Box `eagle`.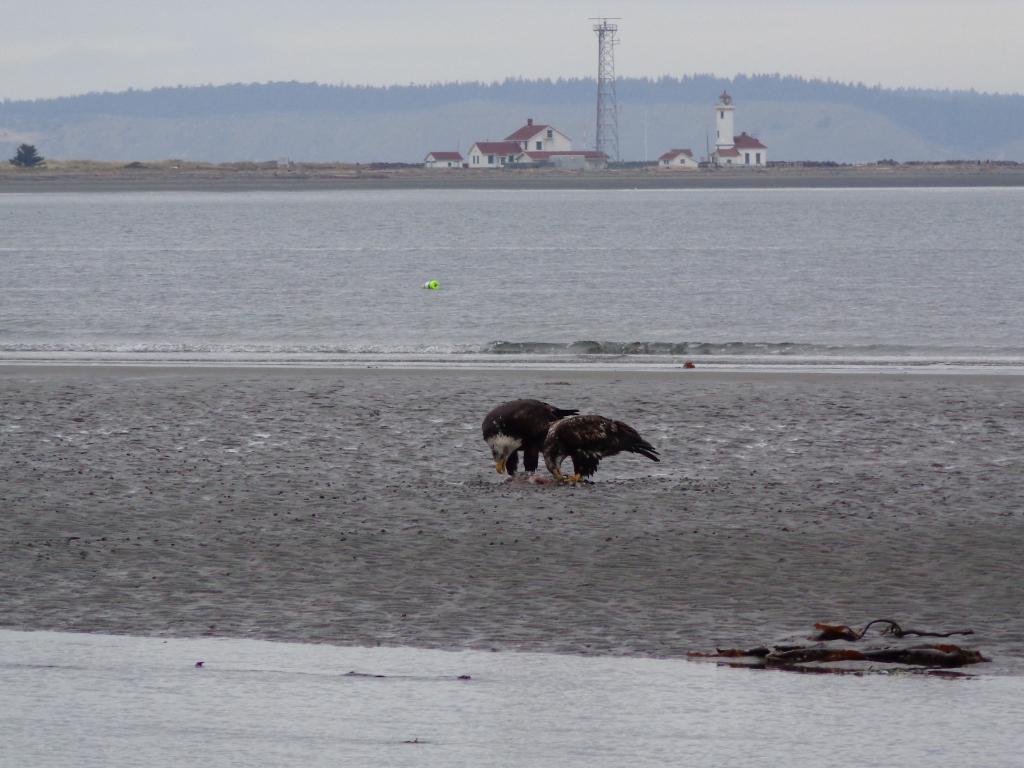
l=477, t=392, r=568, b=476.
